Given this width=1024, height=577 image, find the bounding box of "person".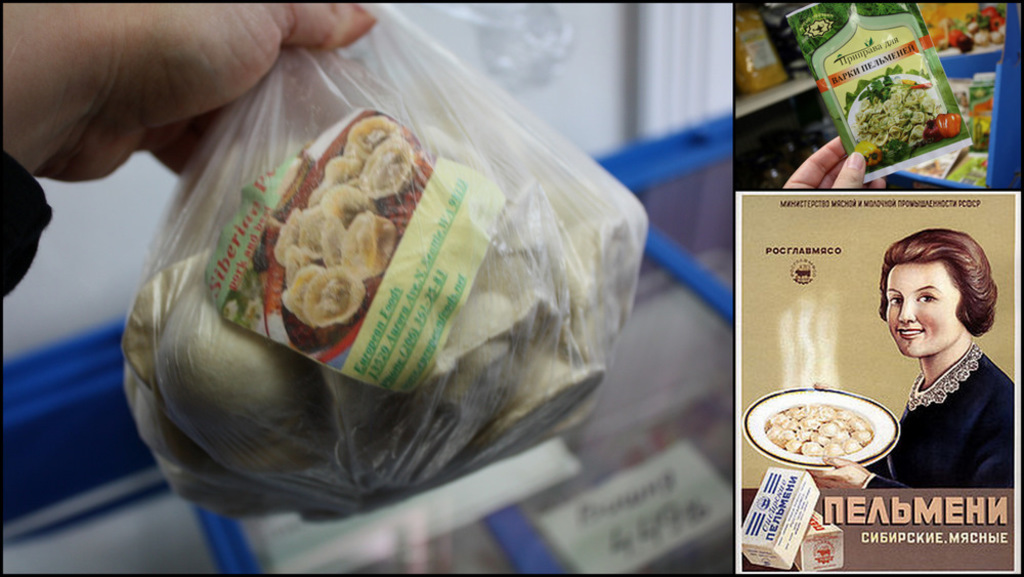
region(1, 0, 387, 304).
